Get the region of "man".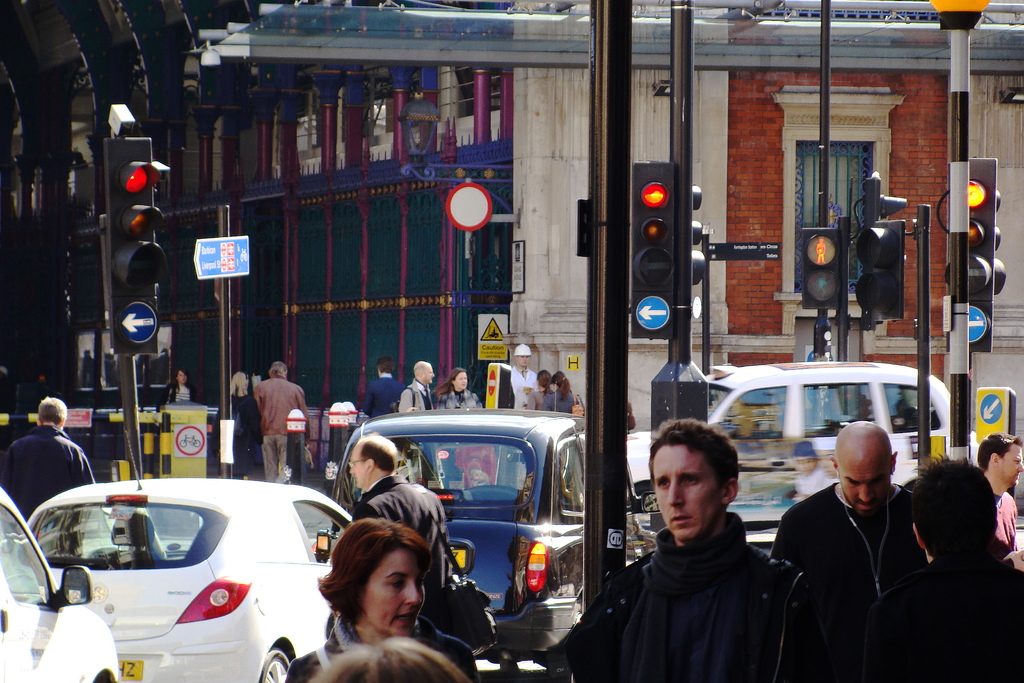
345 435 468 667.
